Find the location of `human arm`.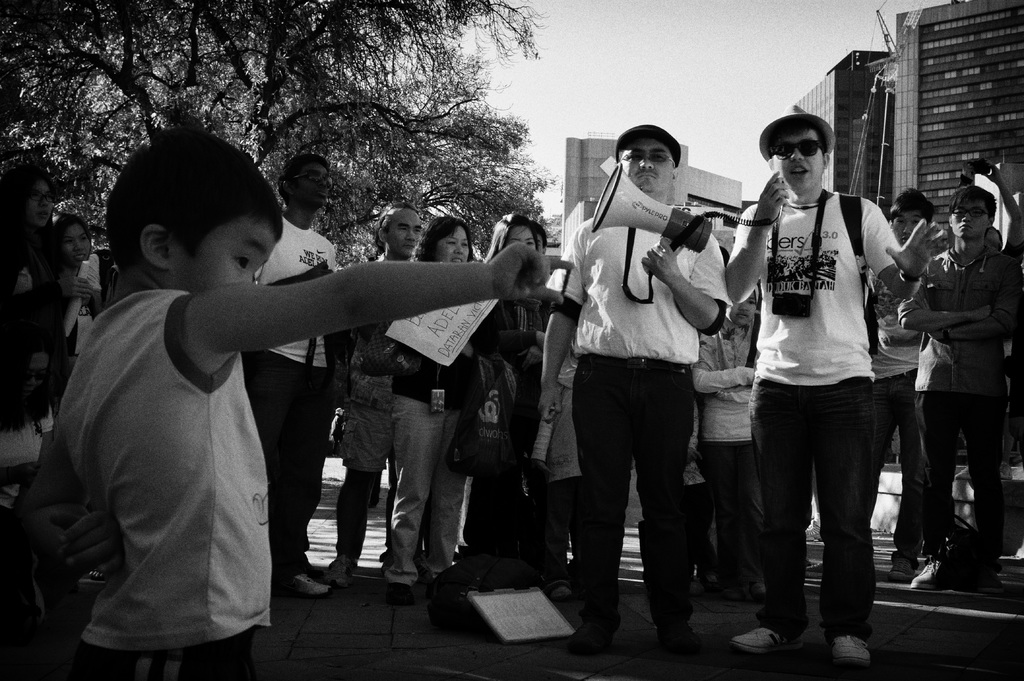
Location: [0,272,94,330].
